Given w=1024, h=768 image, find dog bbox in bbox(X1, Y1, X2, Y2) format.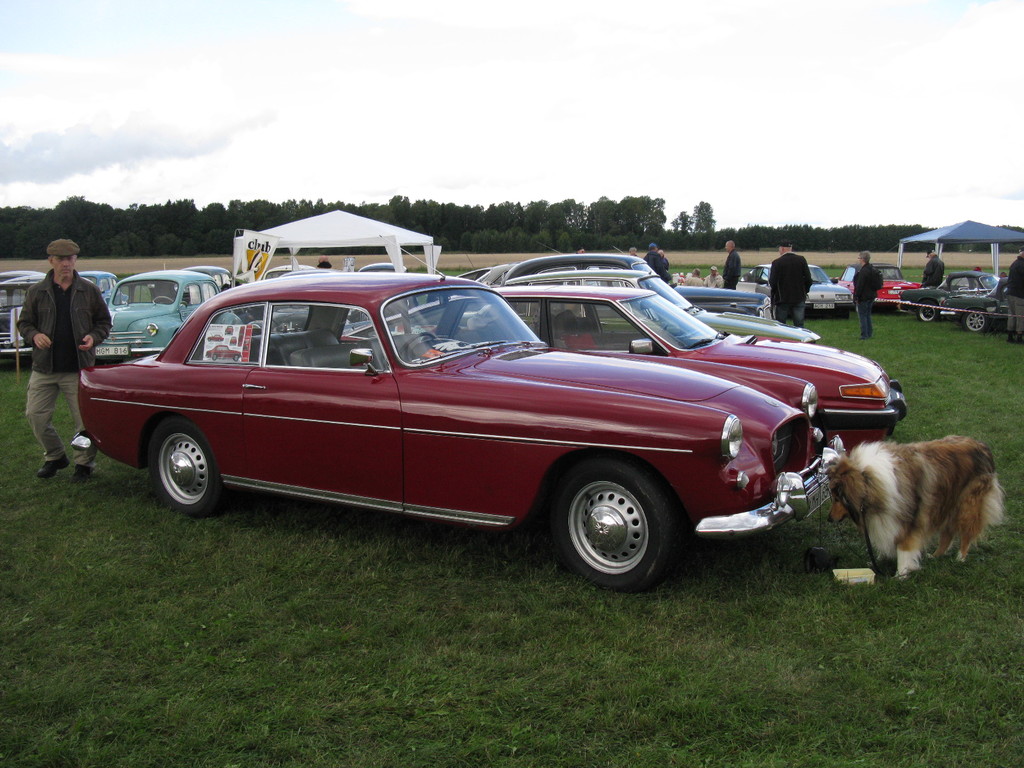
bbox(822, 431, 1006, 579).
